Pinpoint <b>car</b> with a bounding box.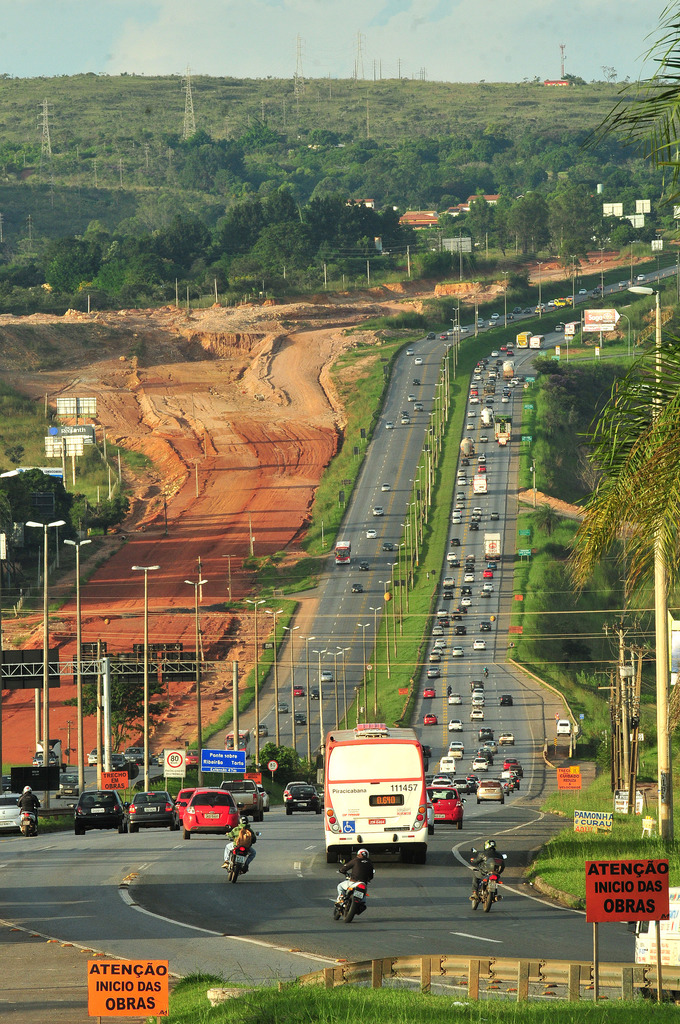
Rect(482, 739, 497, 748).
